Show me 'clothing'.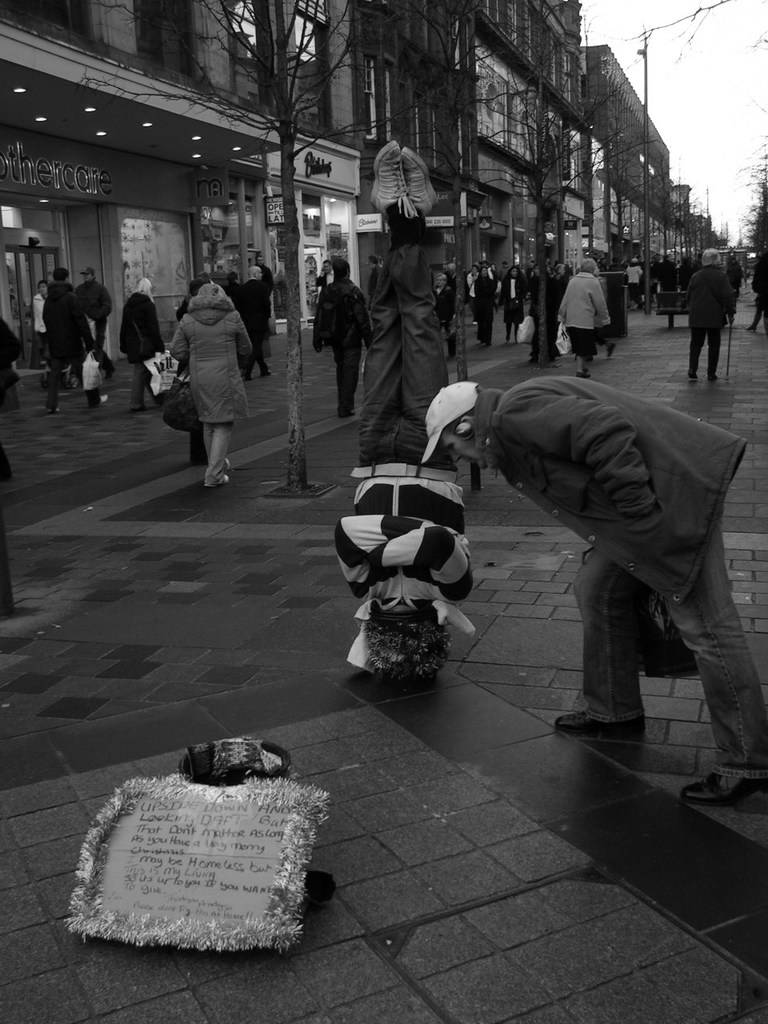
'clothing' is here: x1=72, y1=275, x2=112, y2=344.
